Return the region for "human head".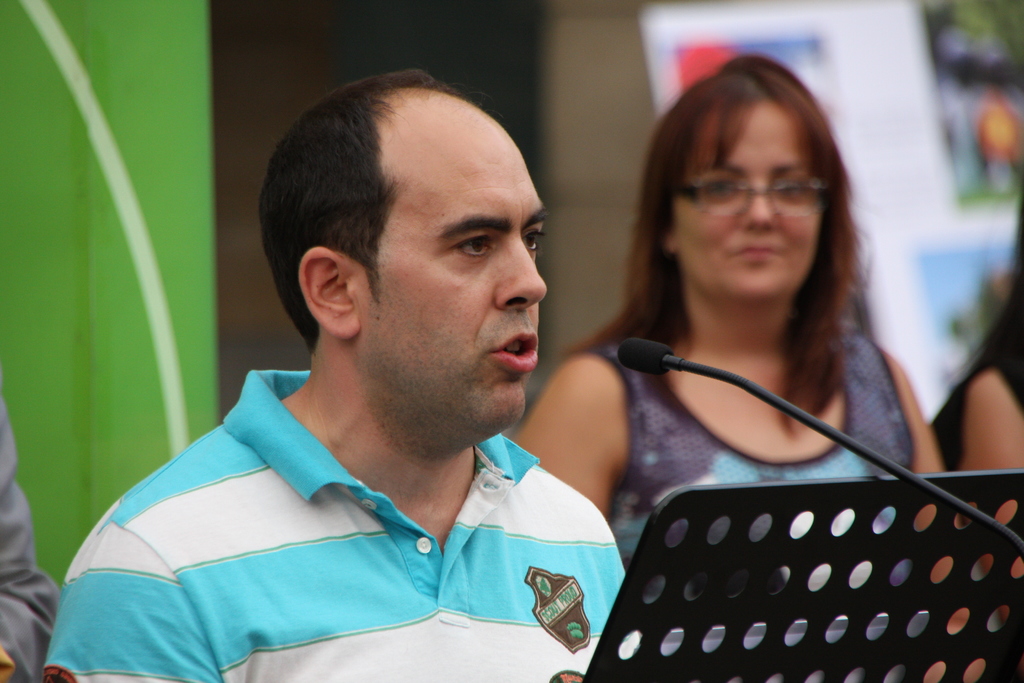
276:66:557:425.
